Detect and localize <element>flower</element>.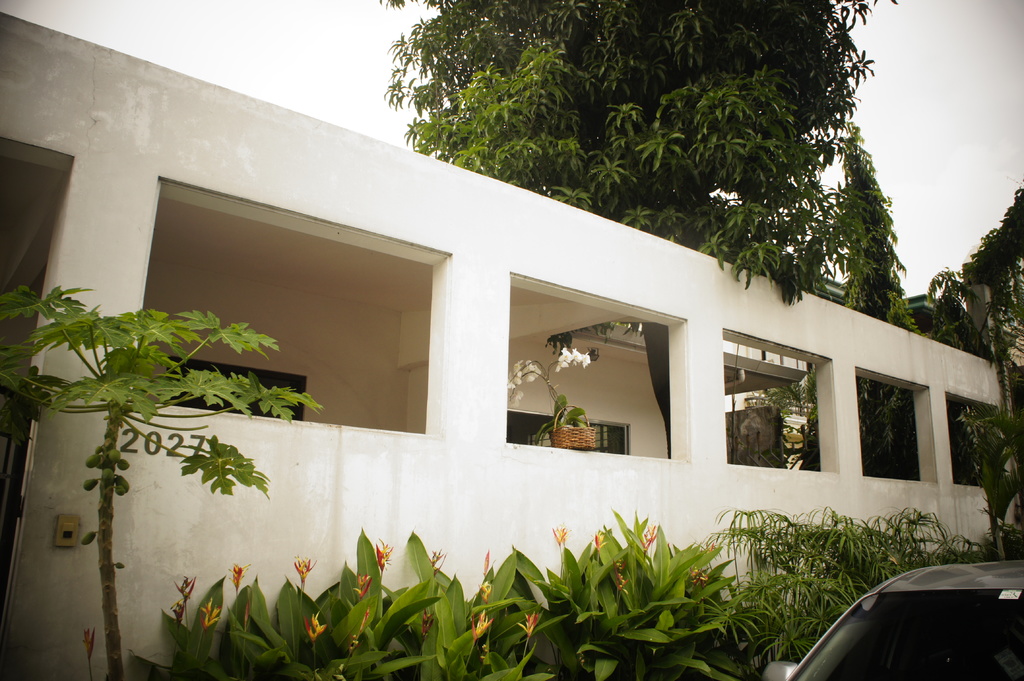
Localized at bbox=(227, 564, 255, 591).
